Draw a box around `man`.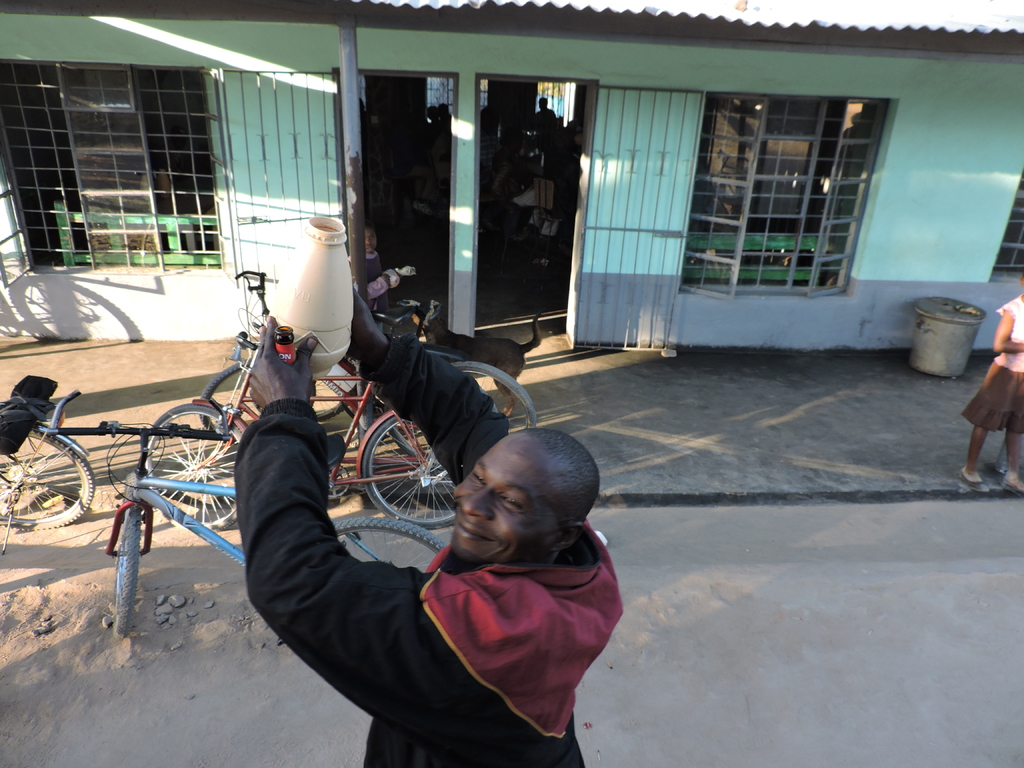
detection(228, 364, 621, 753).
